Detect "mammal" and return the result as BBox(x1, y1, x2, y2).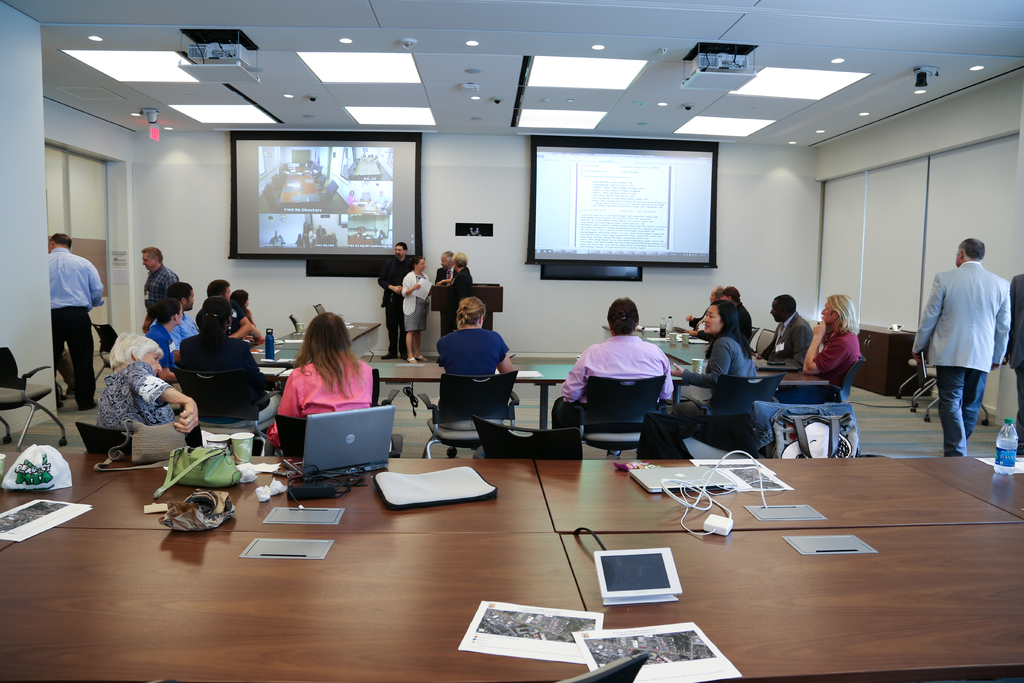
BBox(179, 294, 273, 415).
